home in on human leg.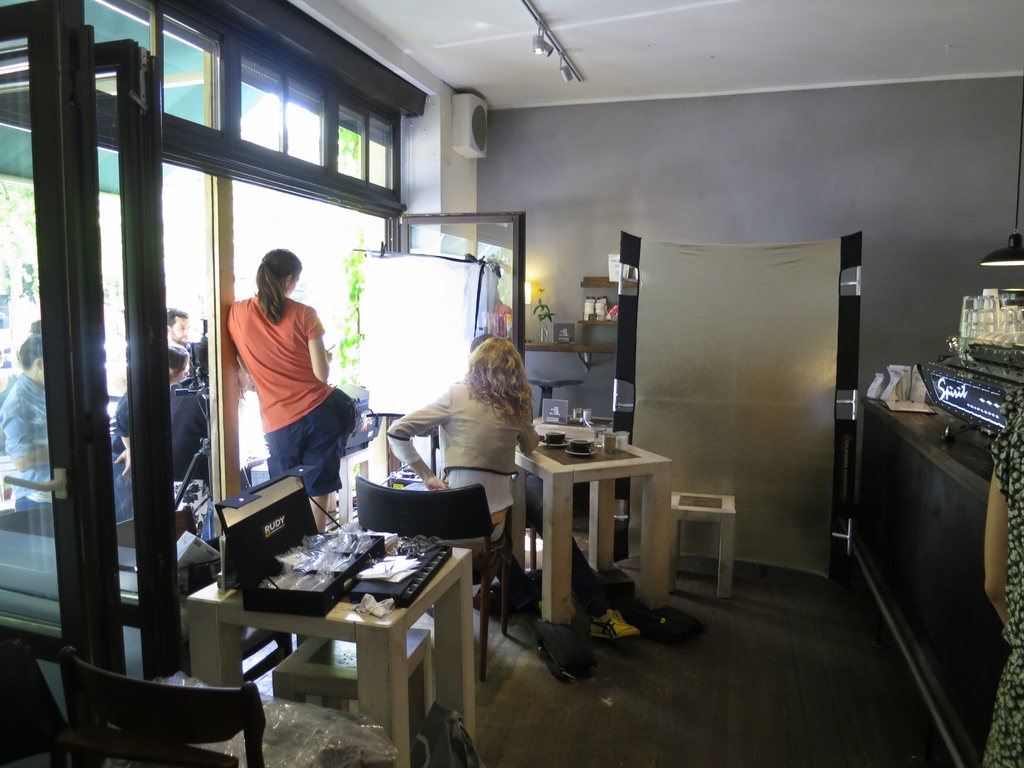
Homed in at bbox=[509, 472, 641, 637].
